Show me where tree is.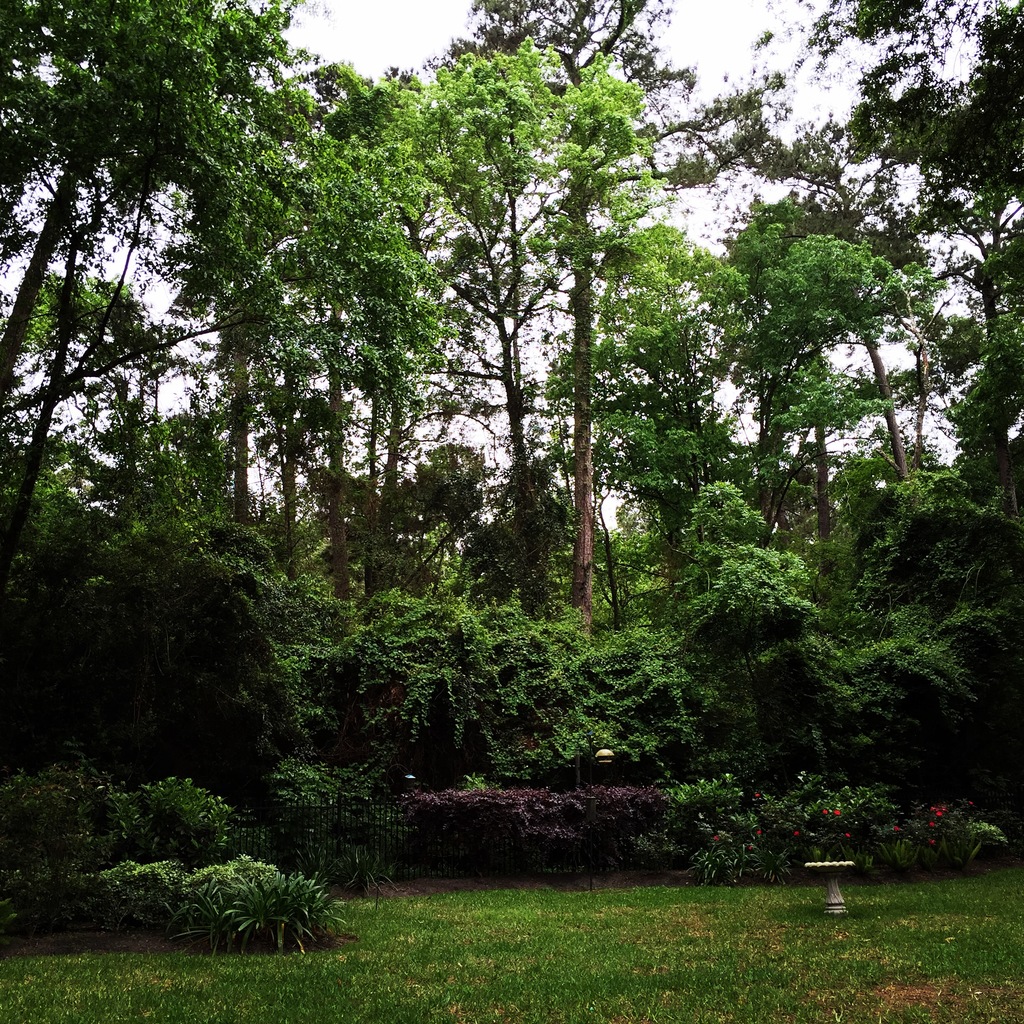
tree is at bbox(504, 0, 693, 629).
